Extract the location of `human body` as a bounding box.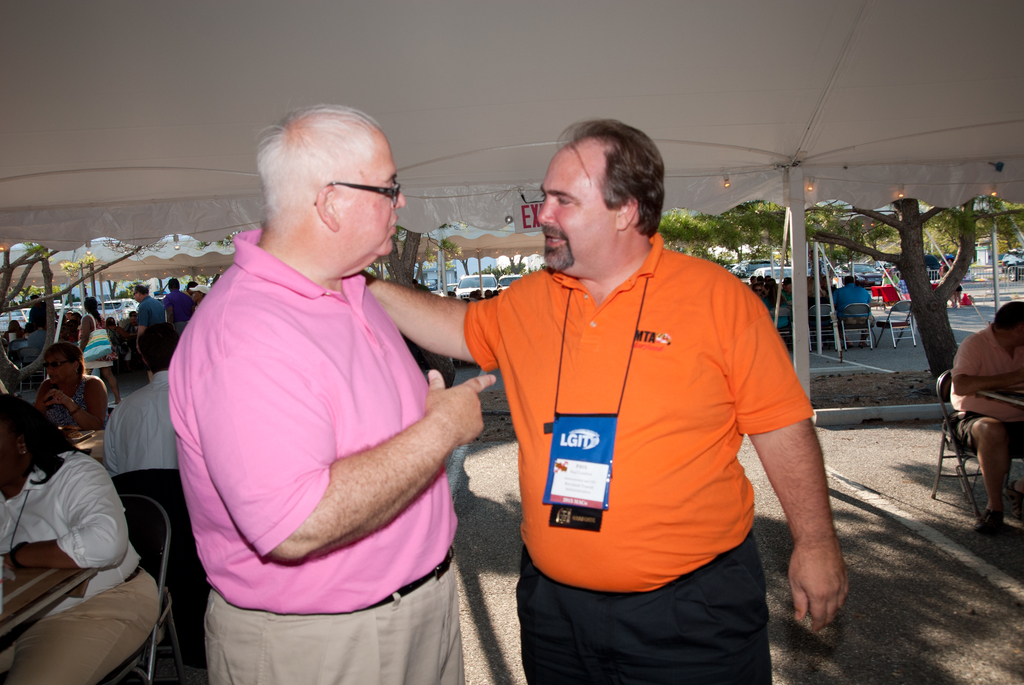
bbox=[164, 99, 499, 684].
